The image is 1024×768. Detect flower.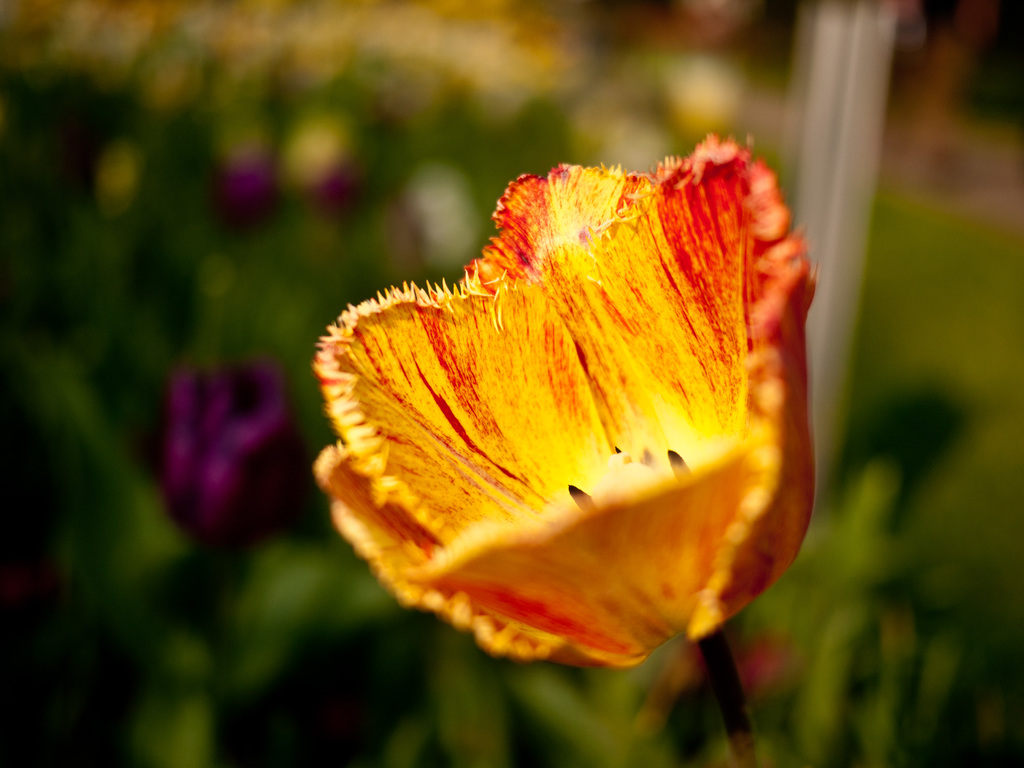
Detection: detection(208, 150, 265, 246).
